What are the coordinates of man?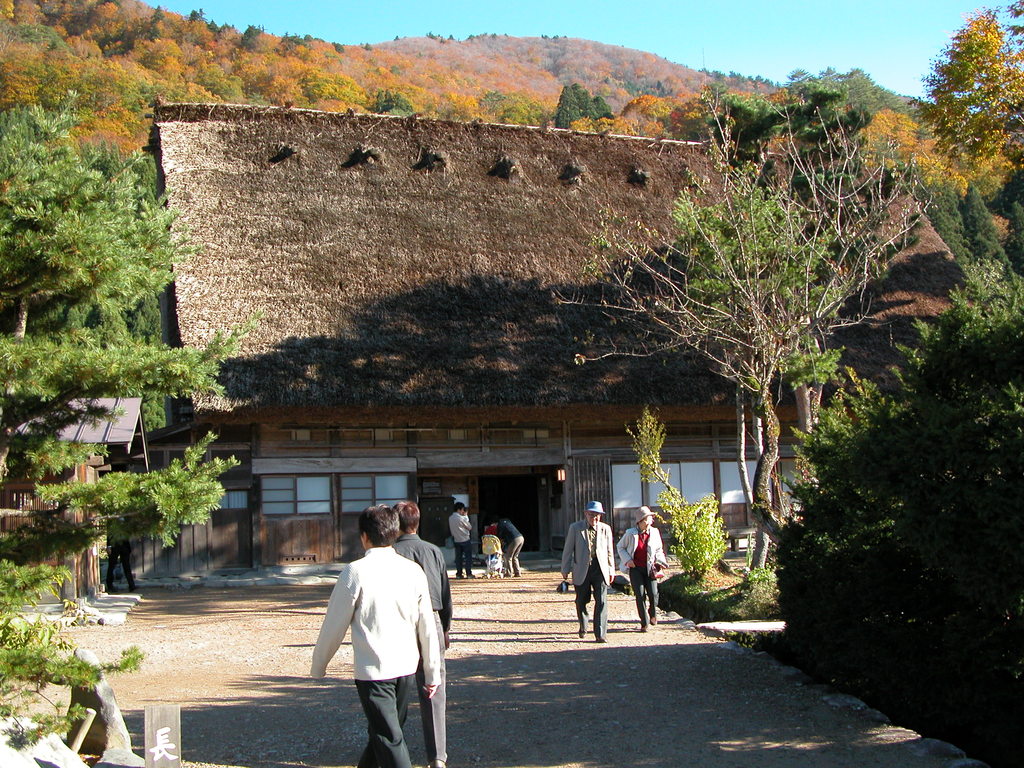
<bbox>367, 495, 451, 767</bbox>.
